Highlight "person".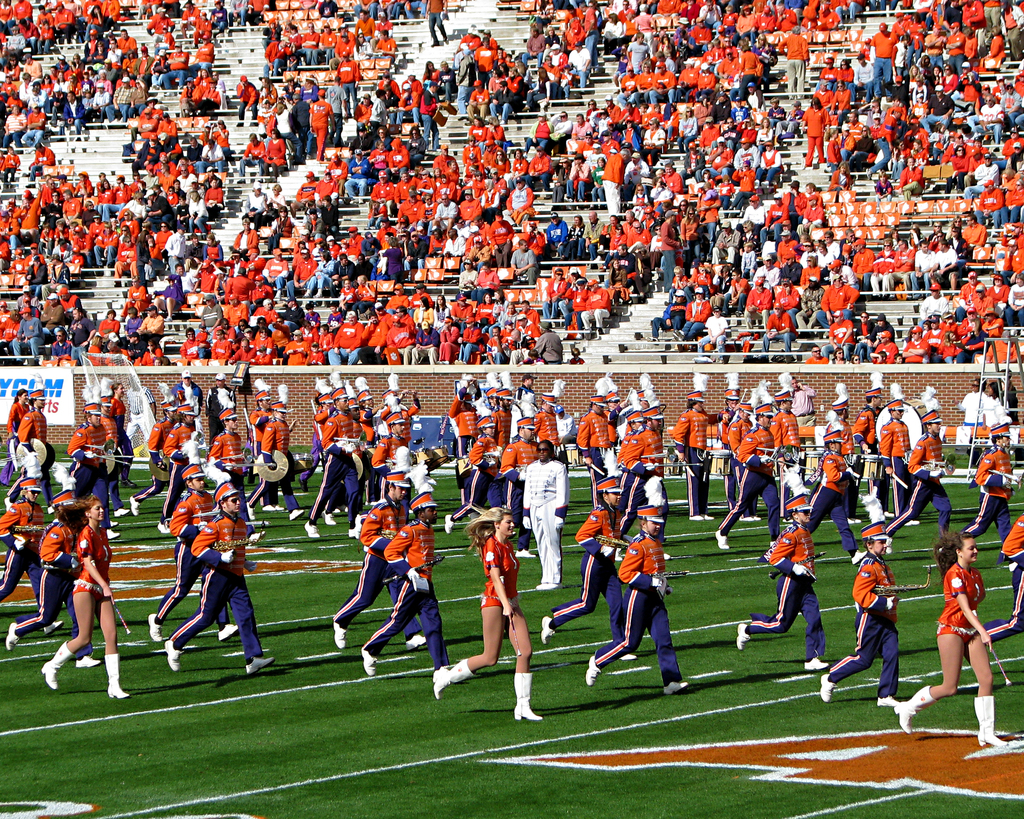
Highlighted region: rect(31, 494, 133, 703).
